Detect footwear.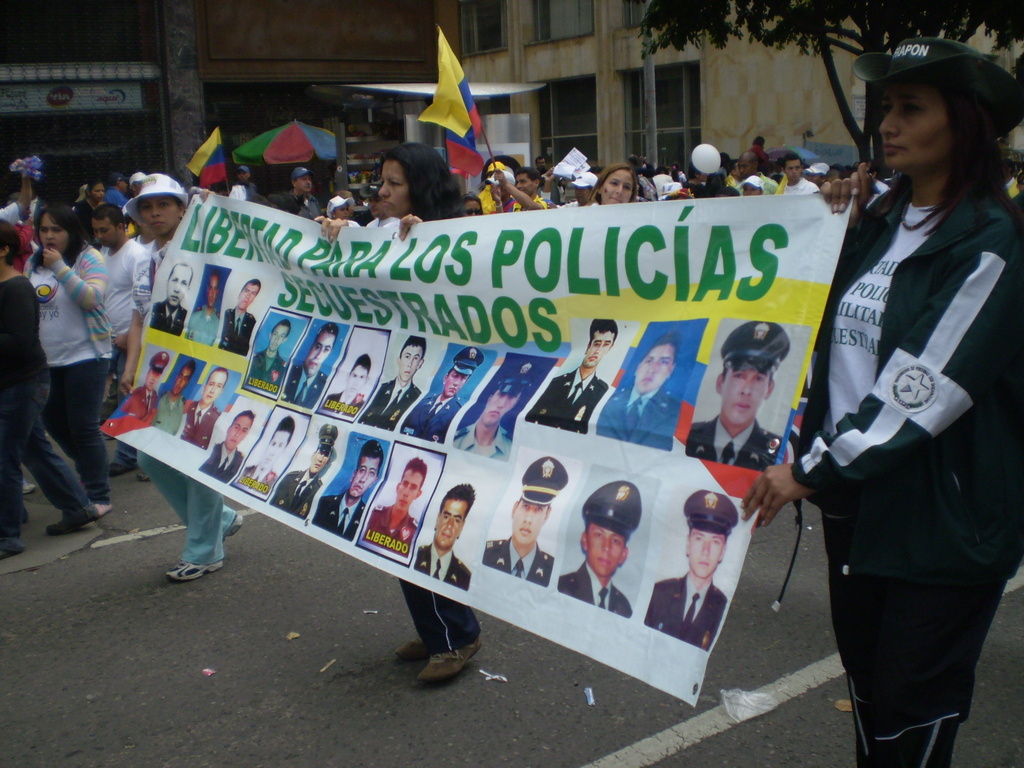
Detected at Rect(166, 558, 225, 579).
